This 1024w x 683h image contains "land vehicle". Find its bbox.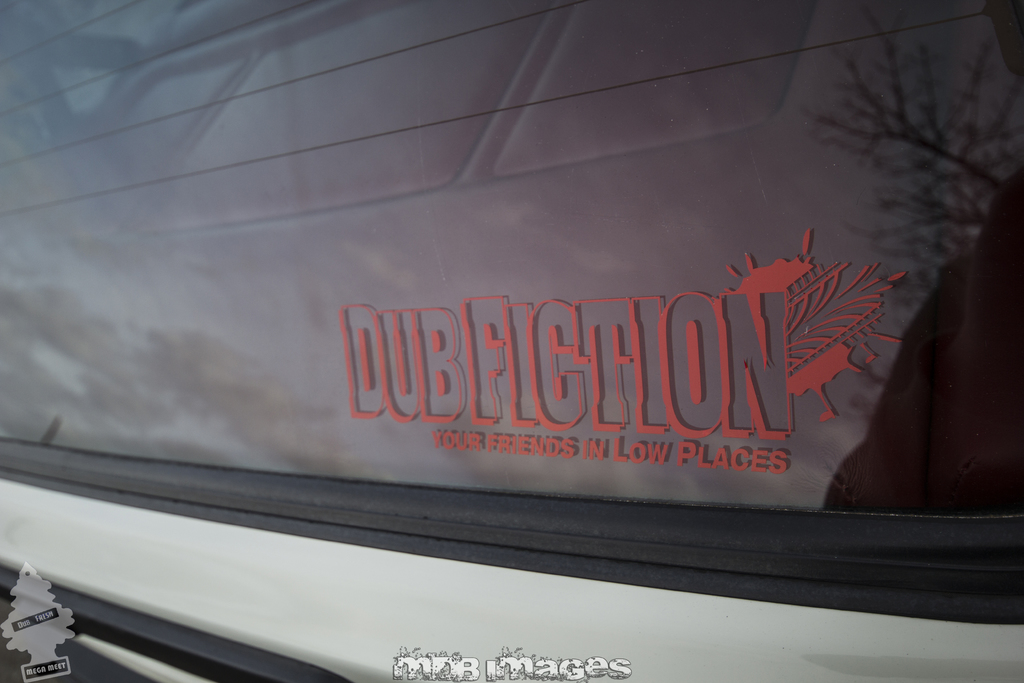
16/36/1023/652.
